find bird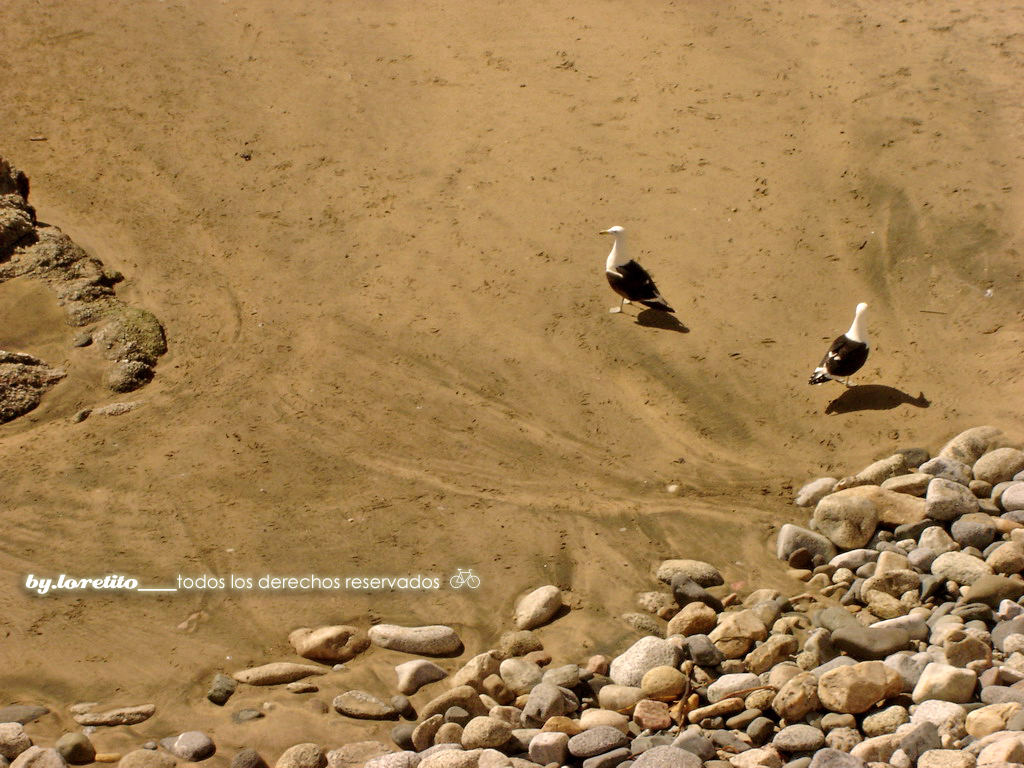
bbox(814, 300, 868, 381)
